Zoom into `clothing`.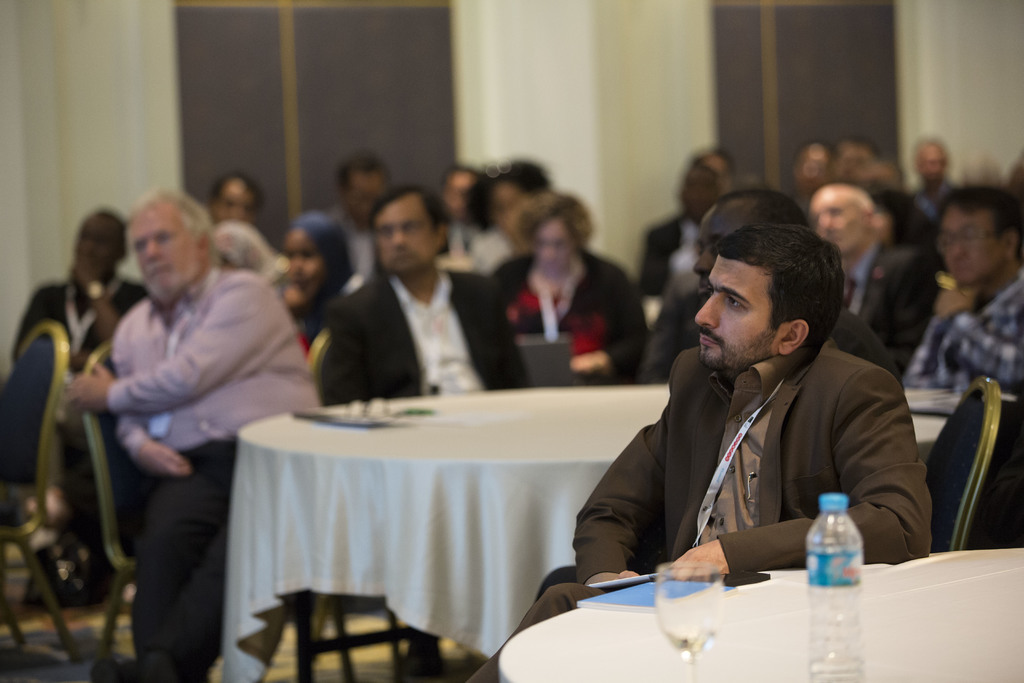
Zoom target: 909, 169, 980, 220.
